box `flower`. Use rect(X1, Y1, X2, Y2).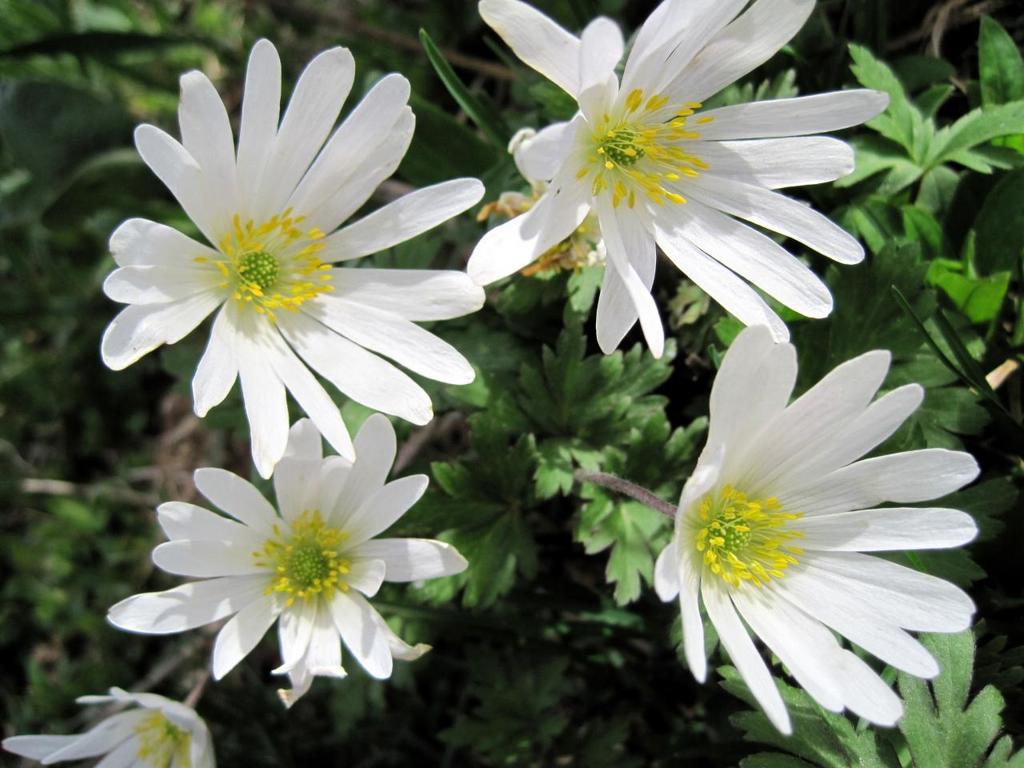
rect(4, 674, 219, 767).
